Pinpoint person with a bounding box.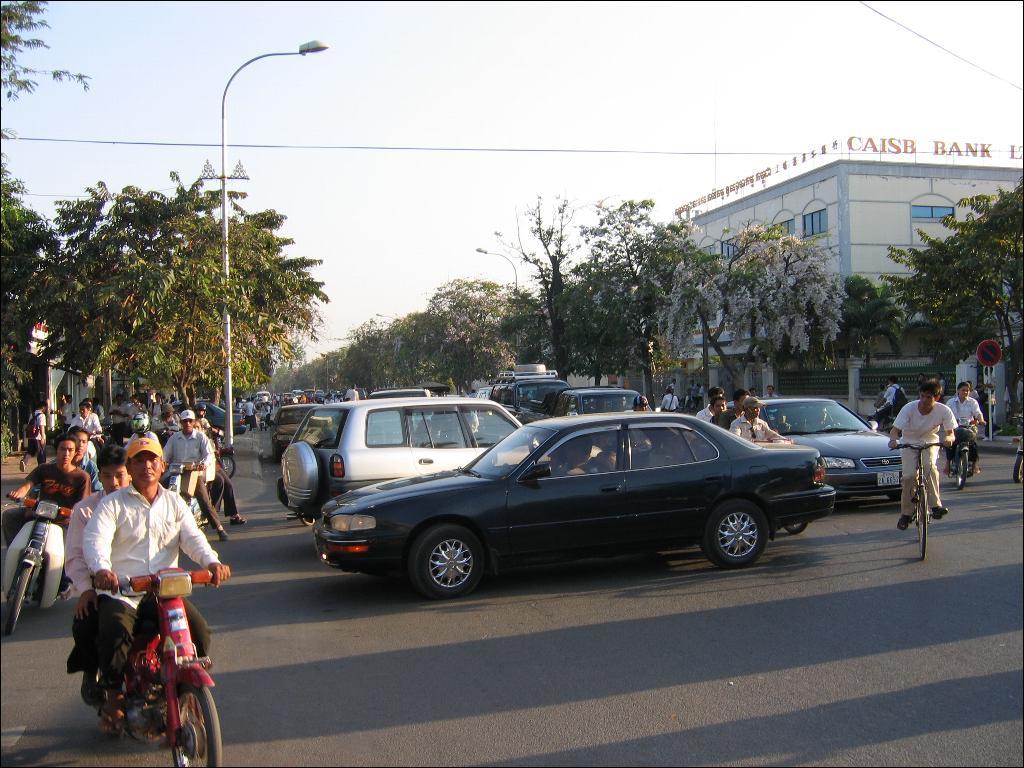
pyautogui.locateOnScreen(736, 394, 788, 450).
